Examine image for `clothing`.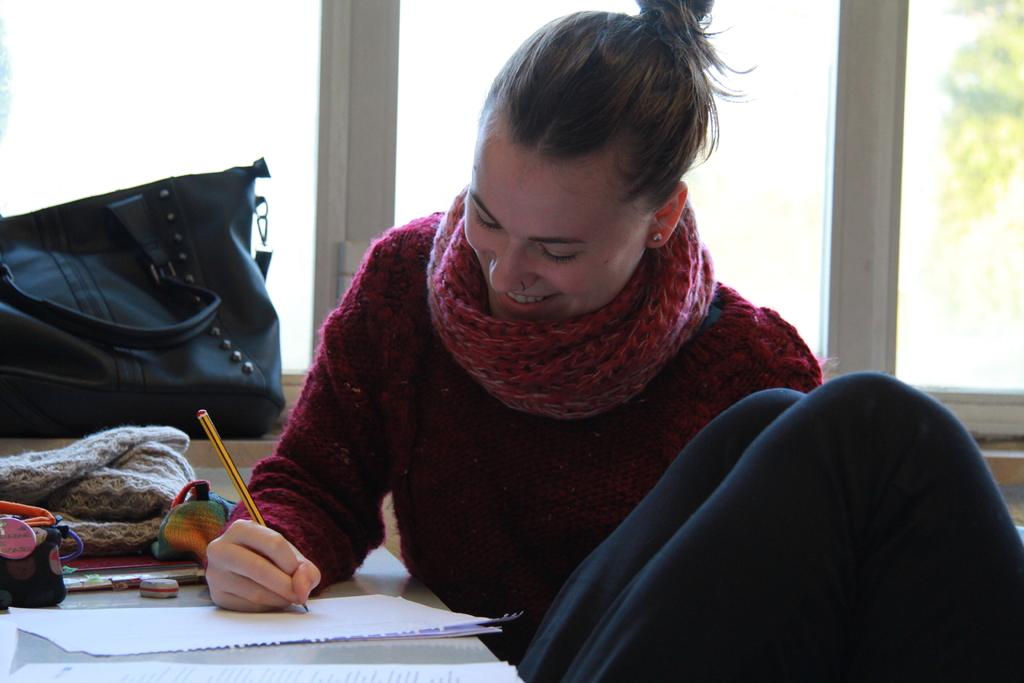
Examination result: [left=193, top=133, right=820, bottom=674].
